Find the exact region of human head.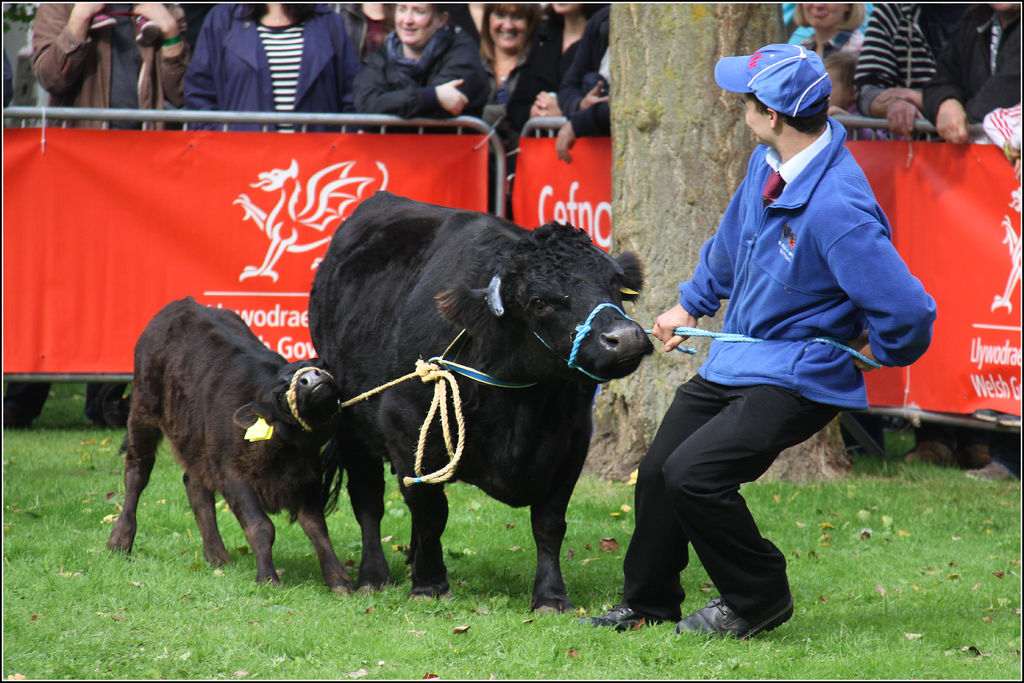
Exact region: 790,0,863,34.
